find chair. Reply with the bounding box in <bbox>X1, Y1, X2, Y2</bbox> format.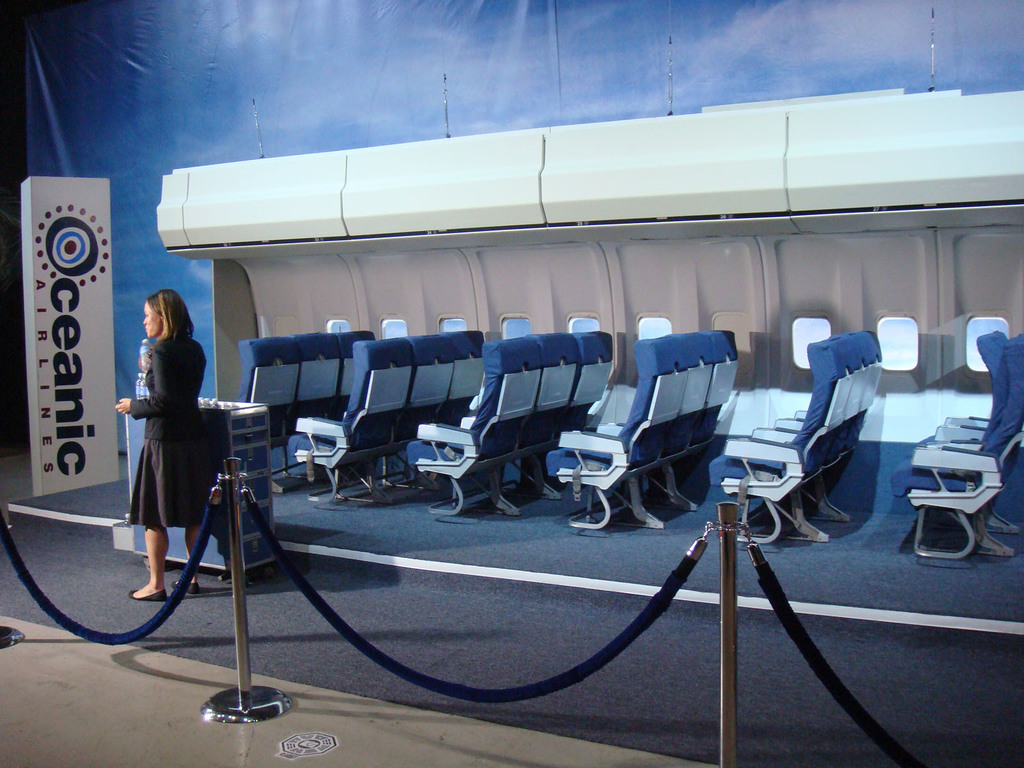
<bbox>527, 332, 577, 511</bbox>.
